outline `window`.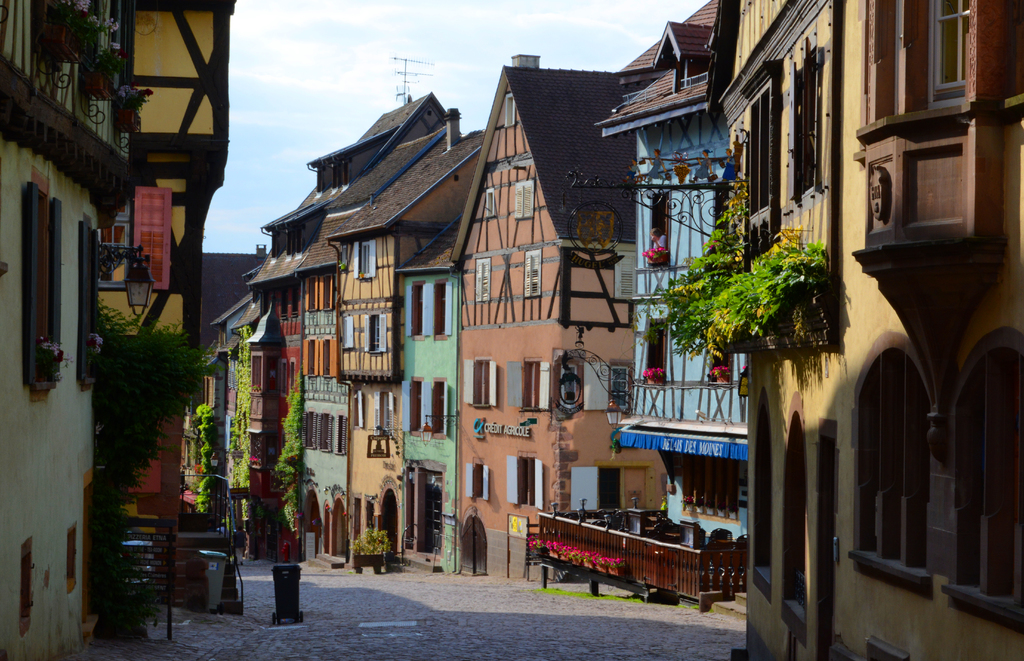
Outline: {"x1": 713, "y1": 183, "x2": 732, "y2": 241}.
